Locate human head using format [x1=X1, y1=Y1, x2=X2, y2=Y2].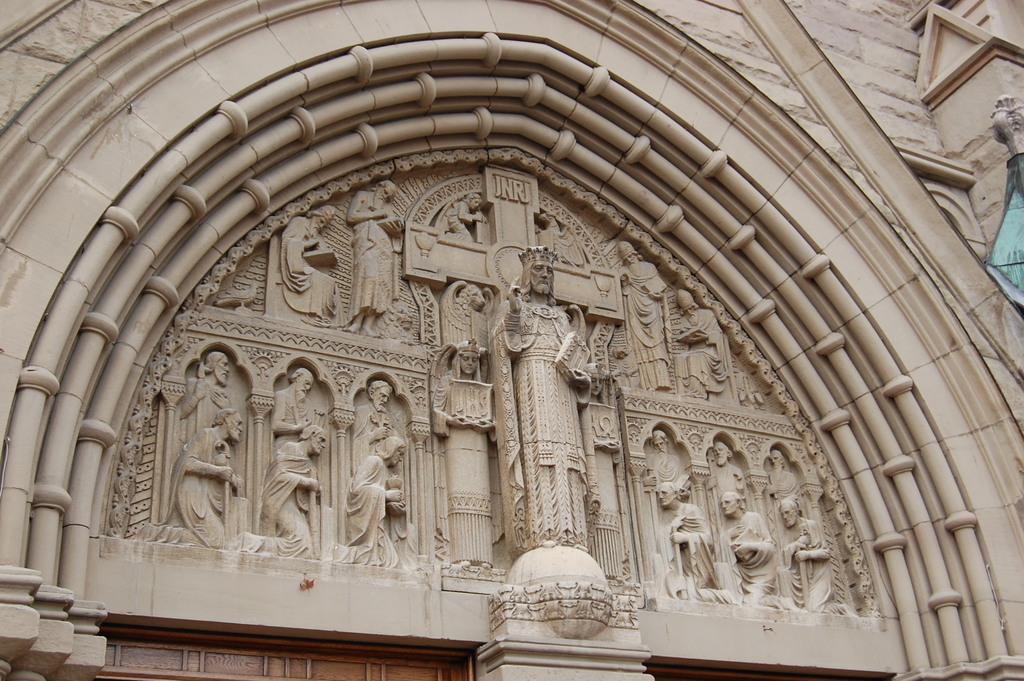
[x1=764, y1=448, x2=787, y2=472].
